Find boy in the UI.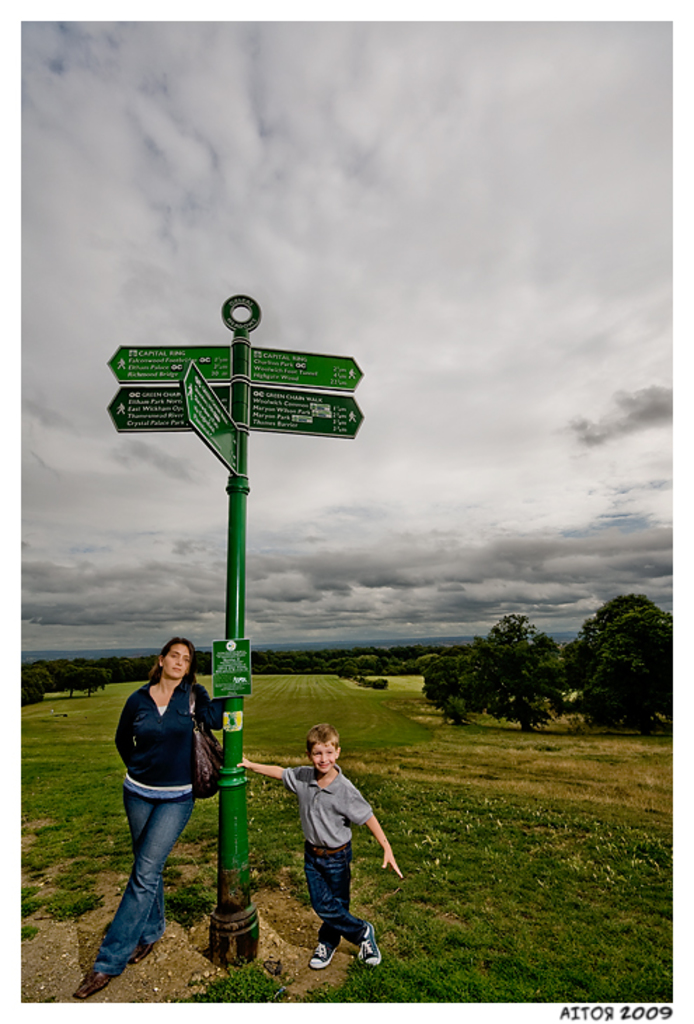
UI element at 262 724 388 974.
